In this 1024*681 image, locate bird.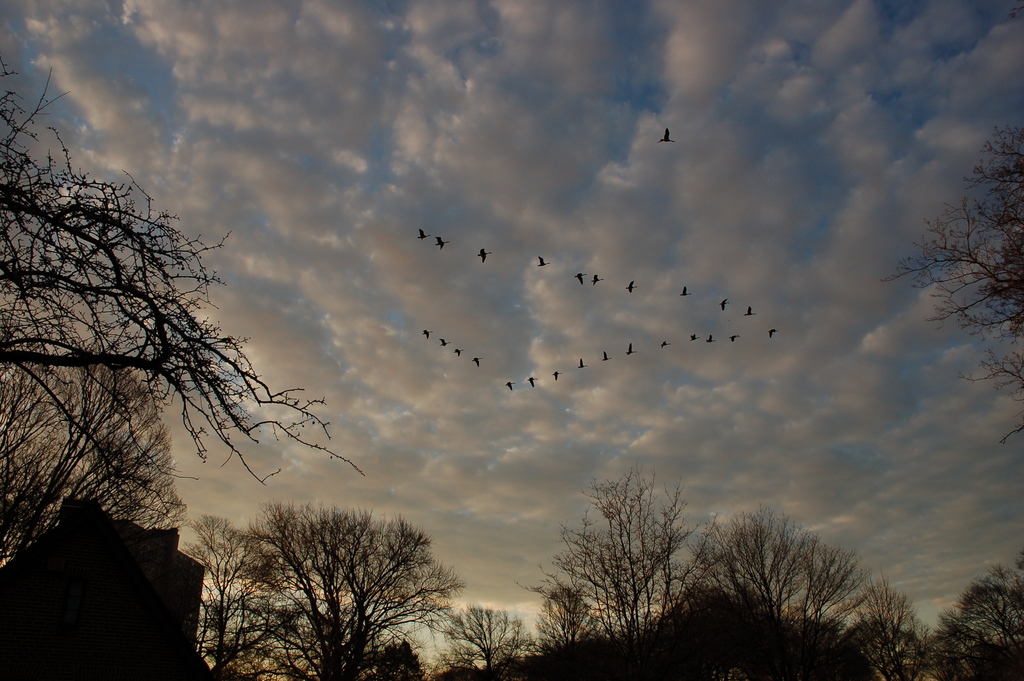
Bounding box: bbox(683, 283, 691, 295).
